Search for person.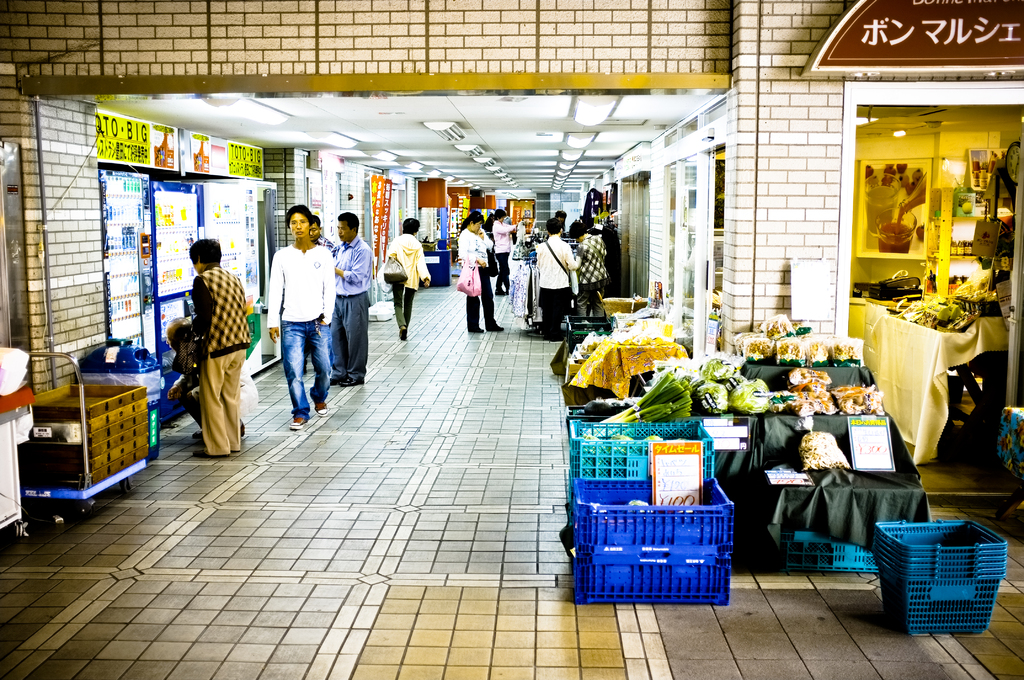
Found at x1=388 y1=218 x2=430 y2=335.
